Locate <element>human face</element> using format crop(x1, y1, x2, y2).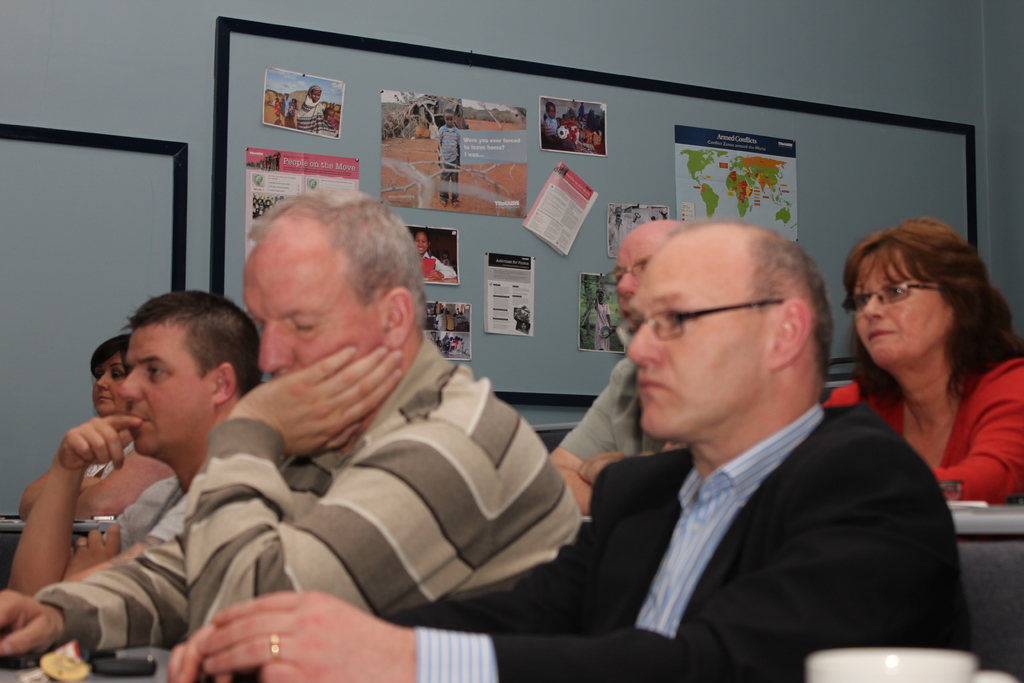
crop(123, 323, 207, 461).
